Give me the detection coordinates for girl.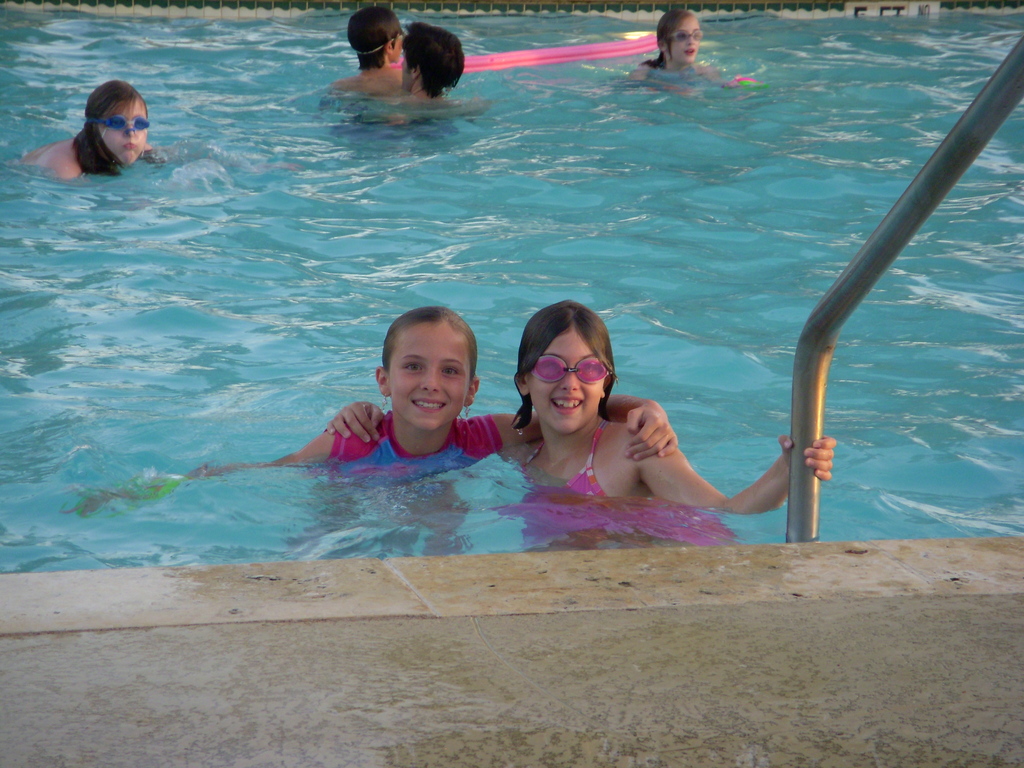
crop(185, 304, 677, 479).
